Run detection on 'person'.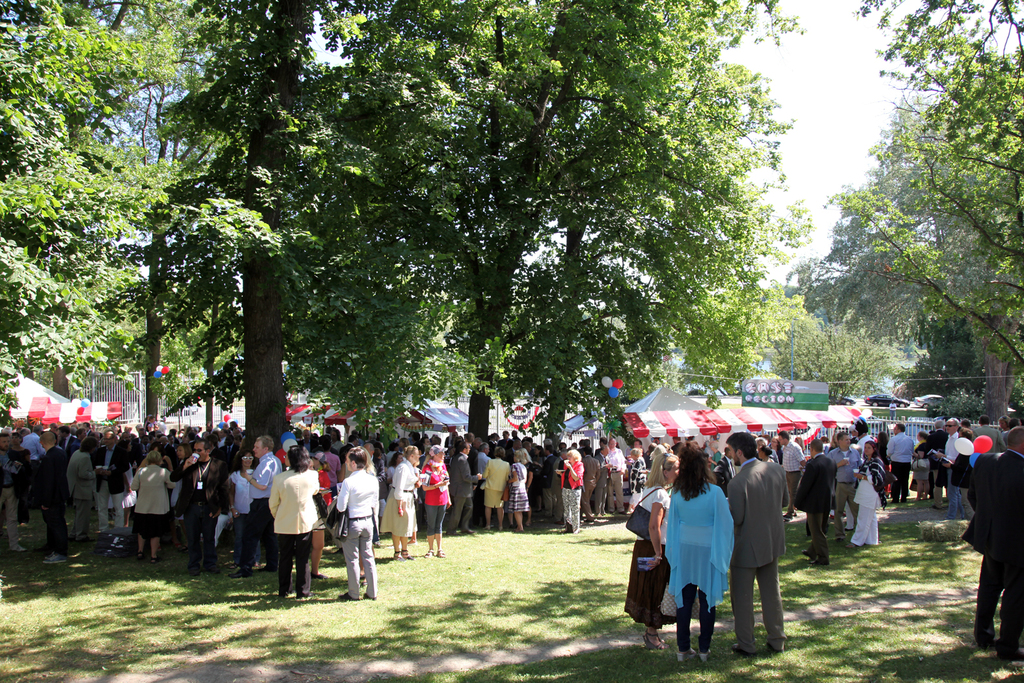
Result: (x1=119, y1=432, x2=142, y2=465).
